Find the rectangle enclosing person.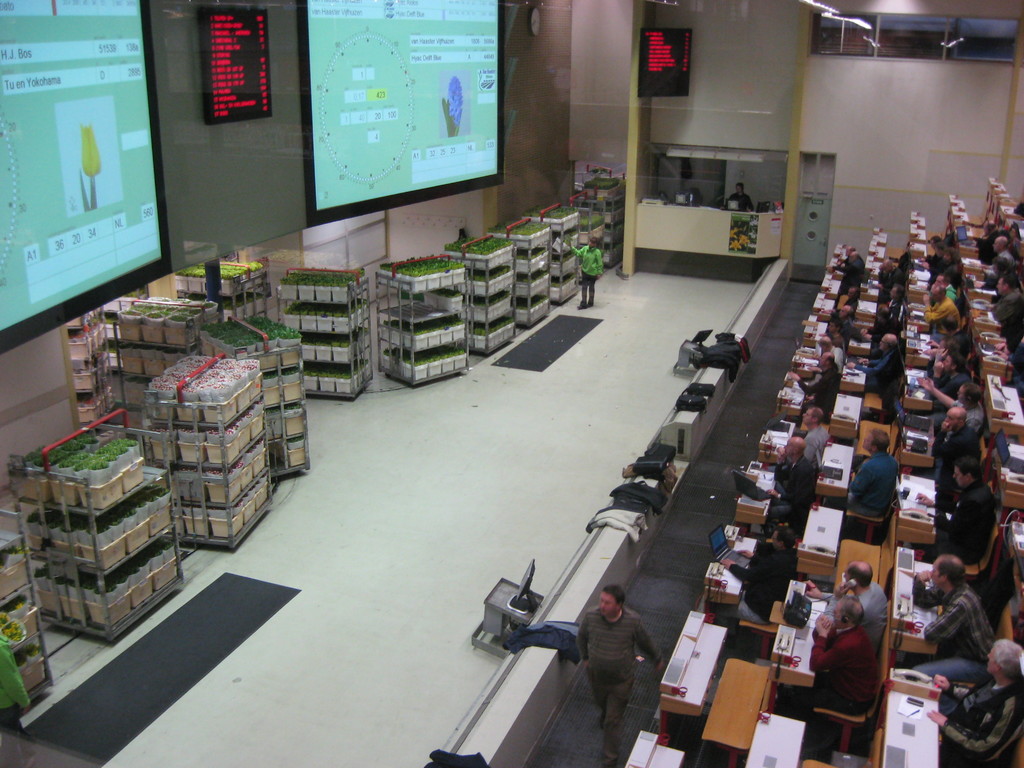
(728,182,751,207).
